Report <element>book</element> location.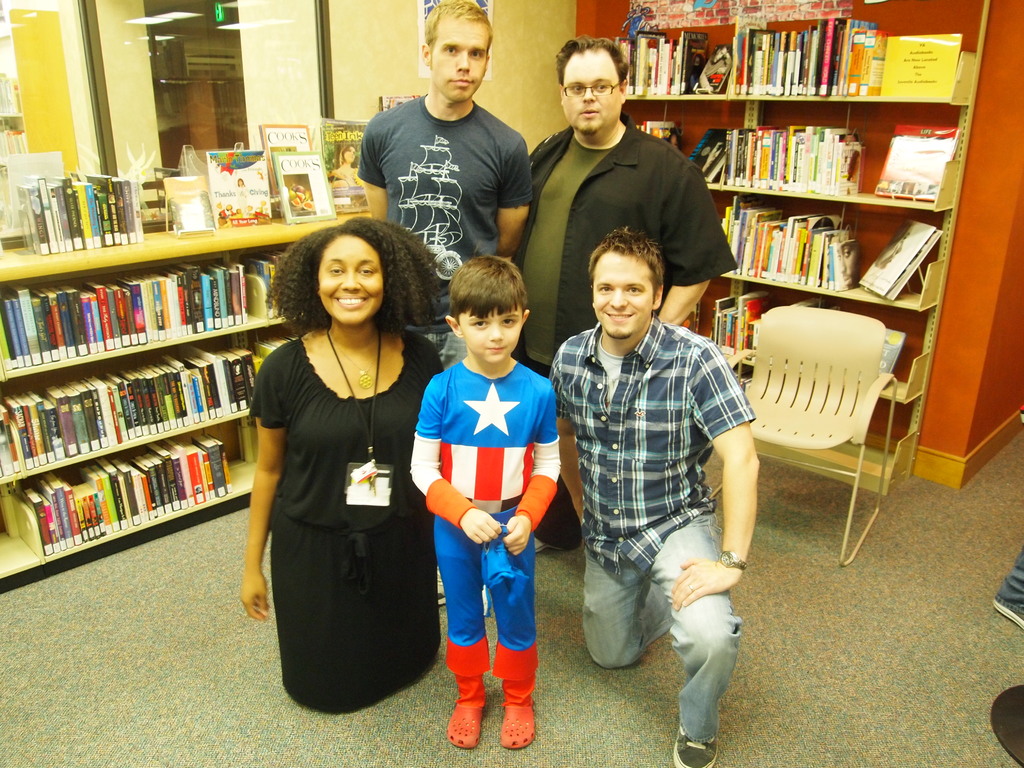
Report: <bbox>278, 152, 342, 220</bbox>.
